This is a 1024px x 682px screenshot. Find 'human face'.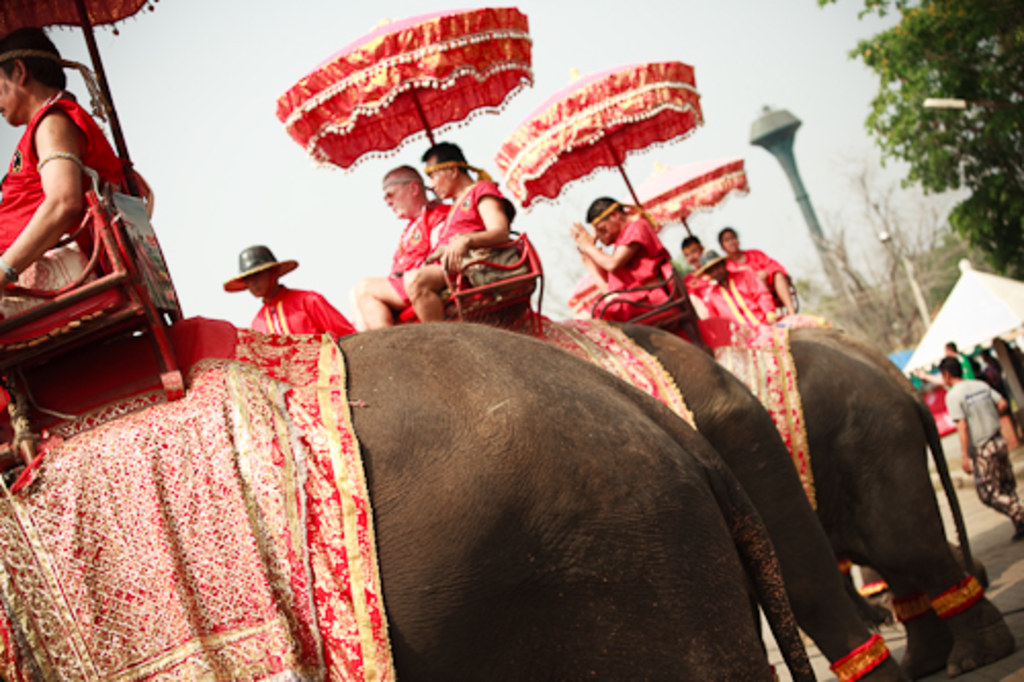
Bounding box: 244/274/276/297.
